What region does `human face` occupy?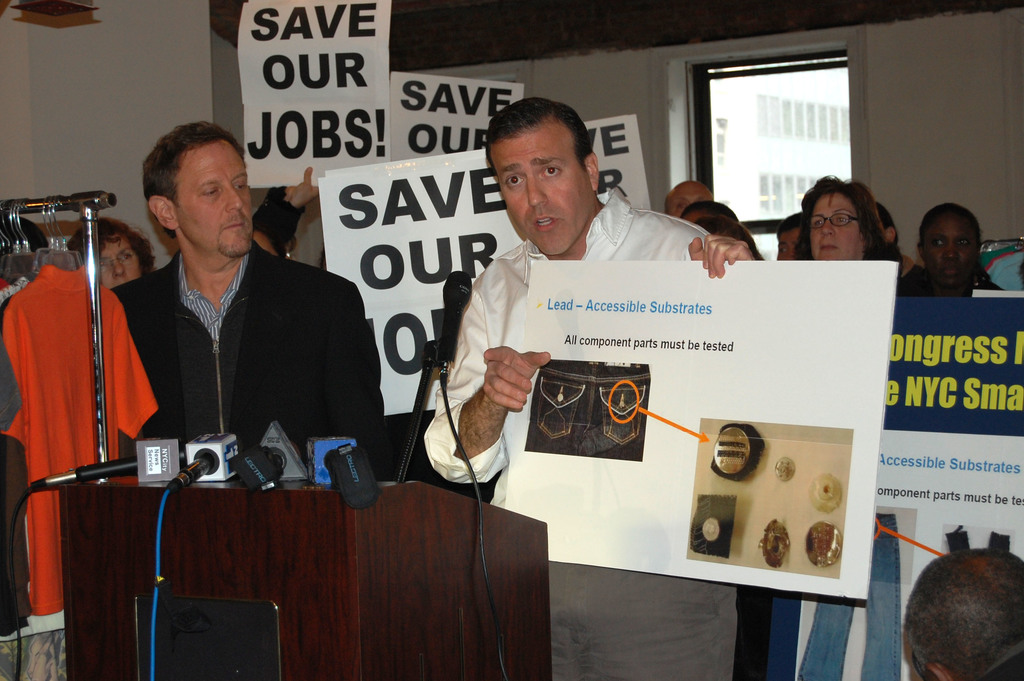
locate(929, 218, 976, 284).
